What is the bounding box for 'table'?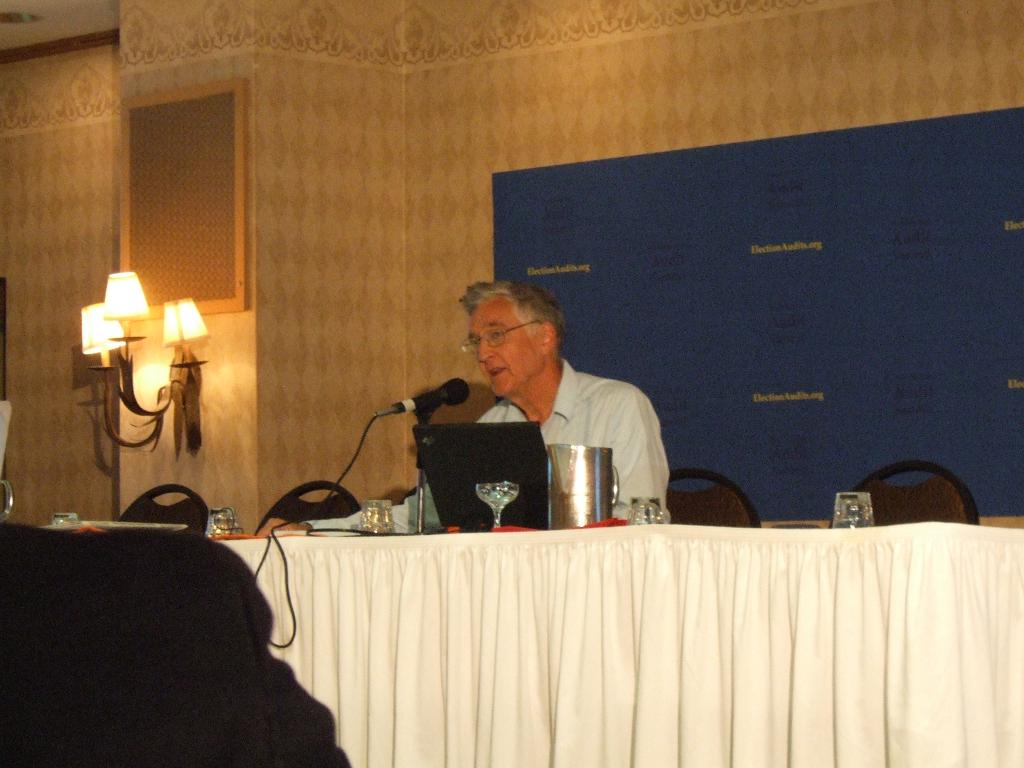
bbox=[107, 513, 1023, 766].
